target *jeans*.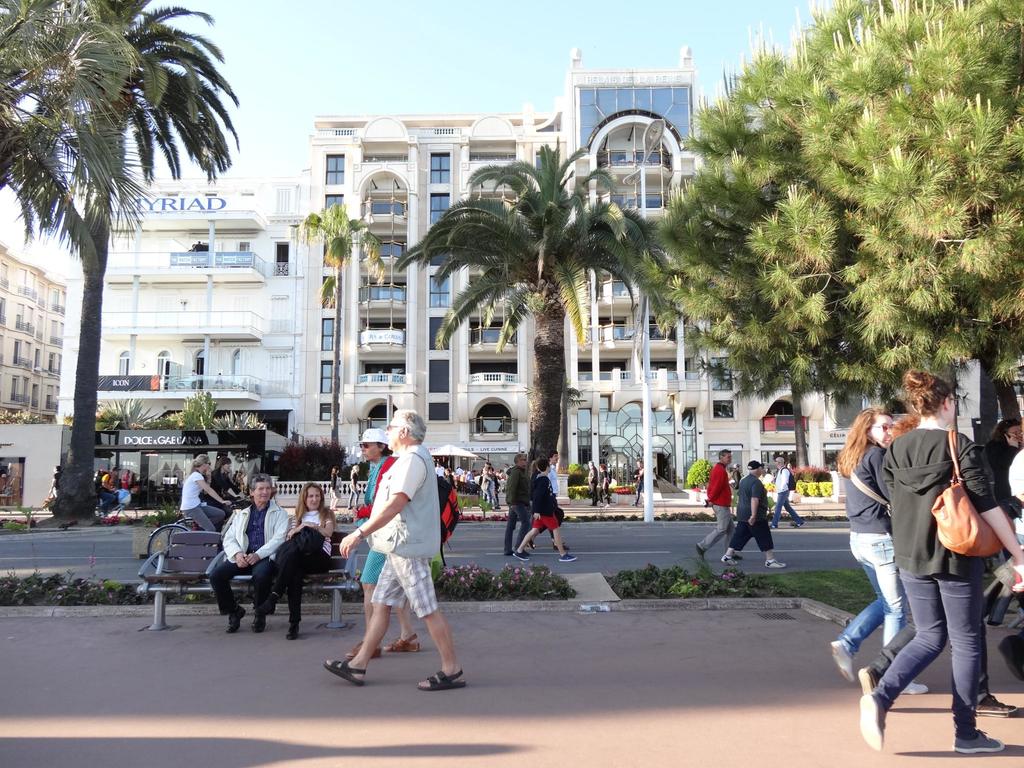
Target region: crop(251, 542, 333, 614).
